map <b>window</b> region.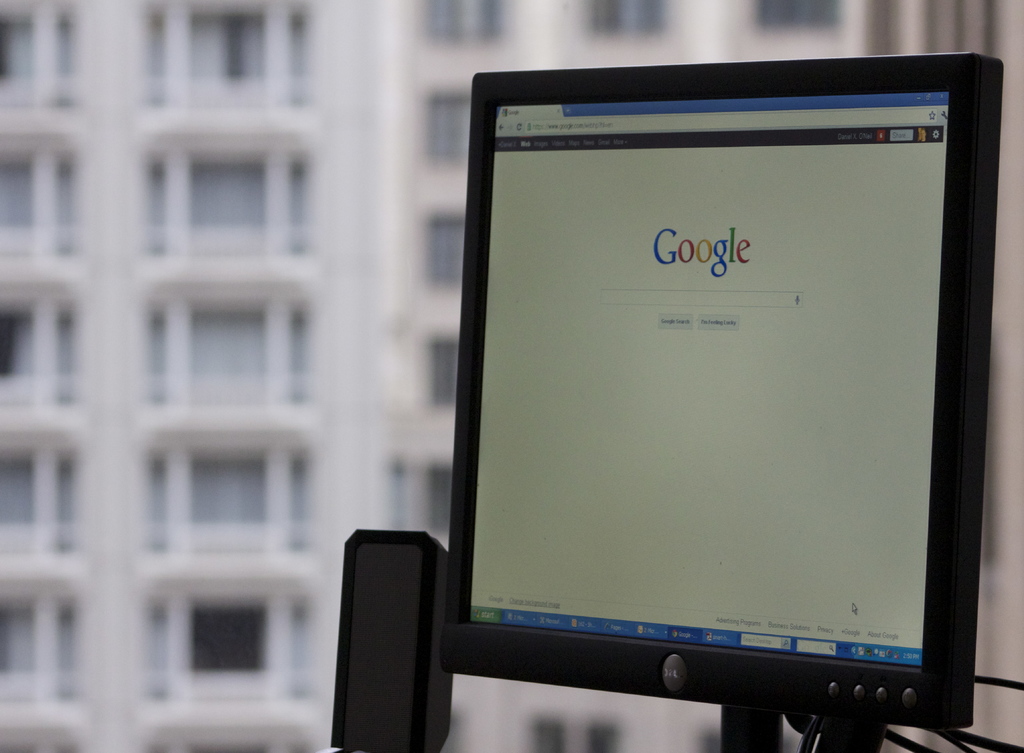
Mapped to rect(425, 103, 474, 190).
